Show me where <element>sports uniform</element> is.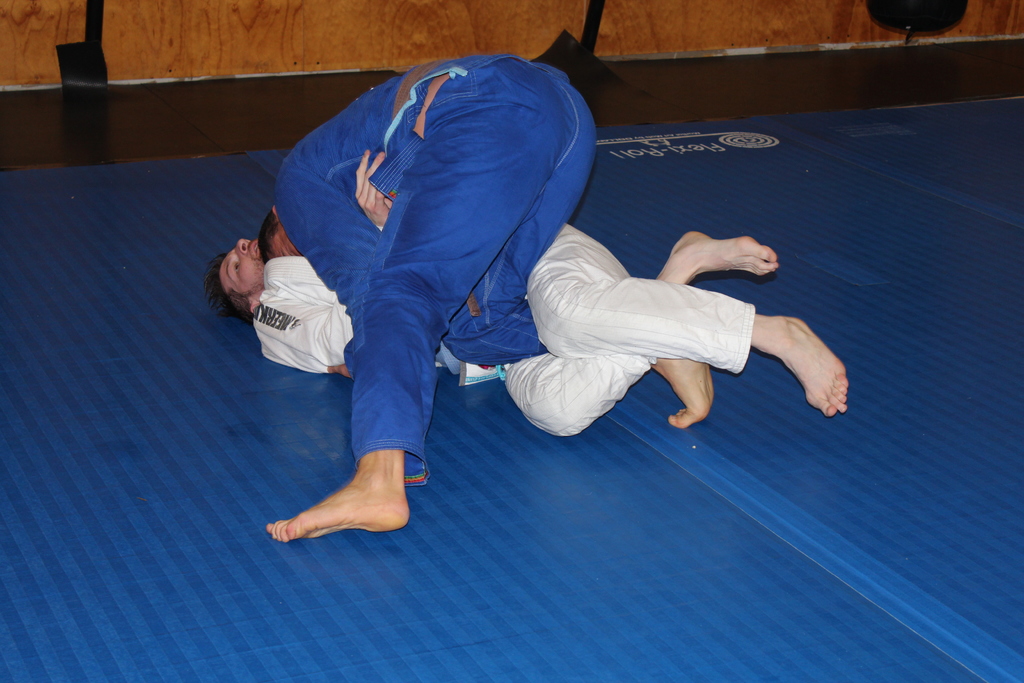
<element>sports uniform</element> is at x1=273, y1=49, x2=596, y2=489.
